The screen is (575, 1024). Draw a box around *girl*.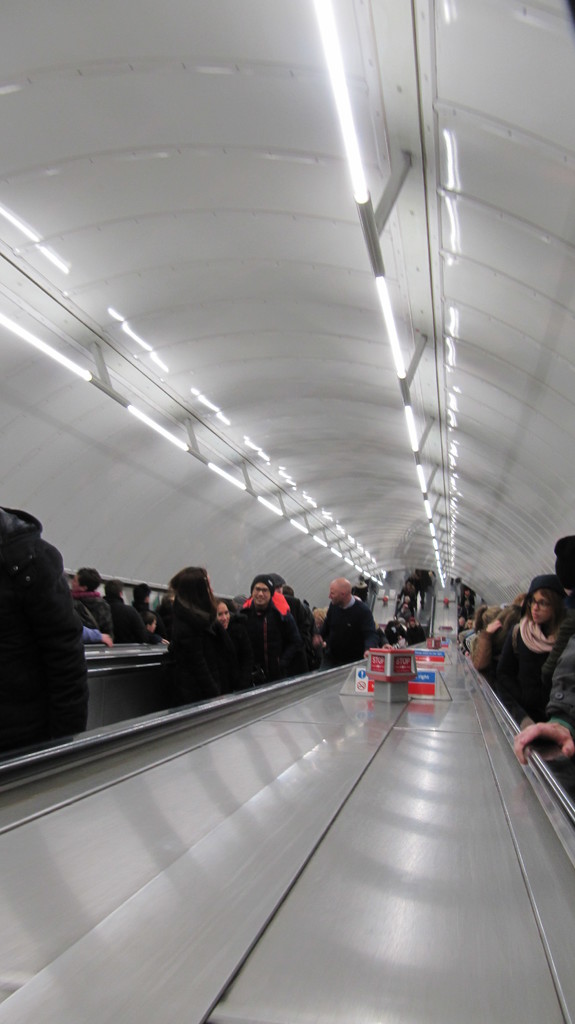
left=501, top=577, right=569, bottom=727.
